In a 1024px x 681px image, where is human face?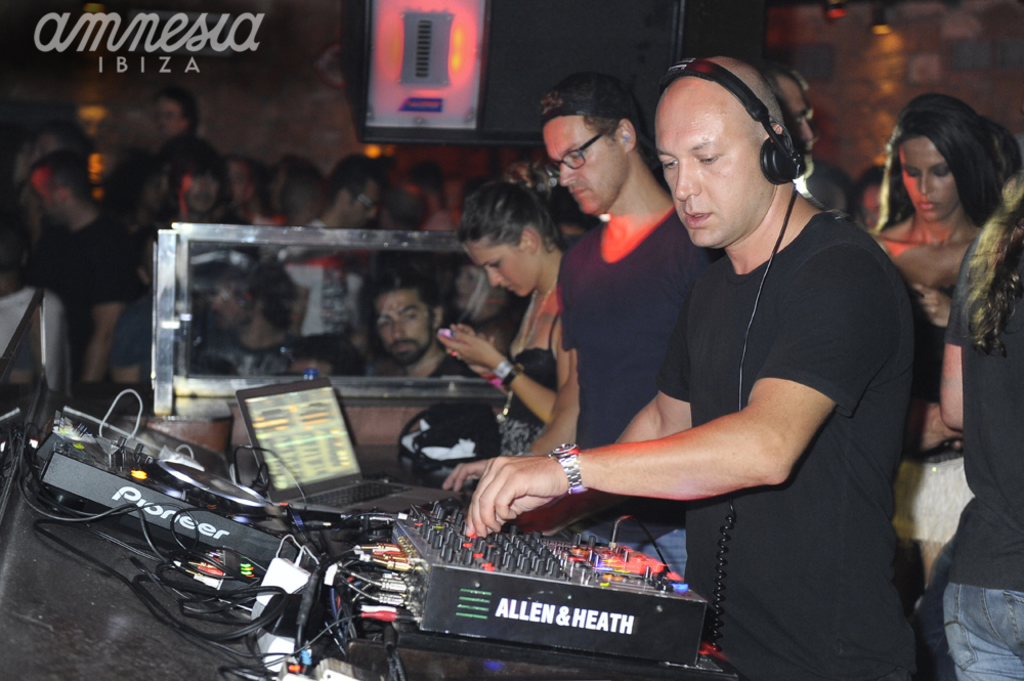
detection(378, 291, 433, 367).
